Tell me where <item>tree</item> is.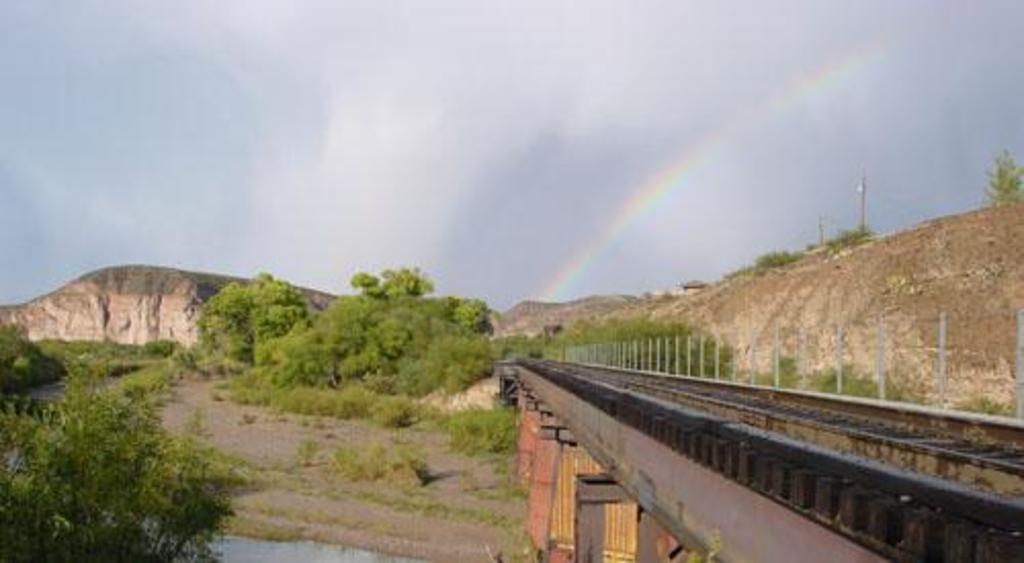
<item>tree</item> is at box=[0, 381, 254, 561].
